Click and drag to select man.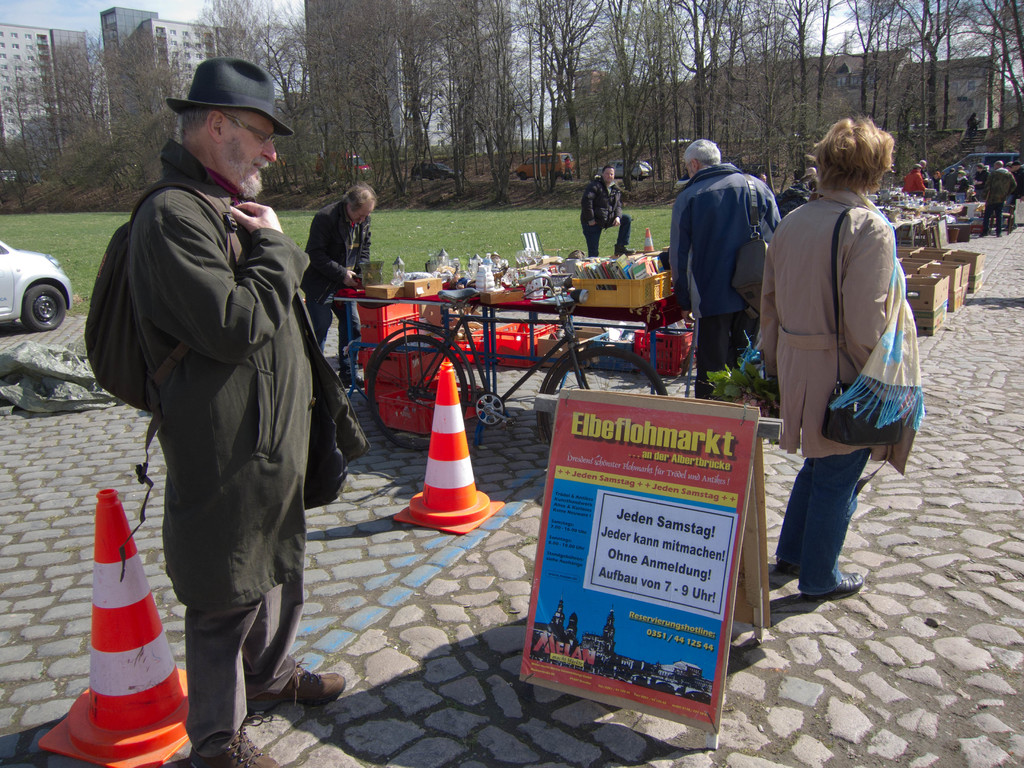
Selection: 970, 164, 989, 202.
